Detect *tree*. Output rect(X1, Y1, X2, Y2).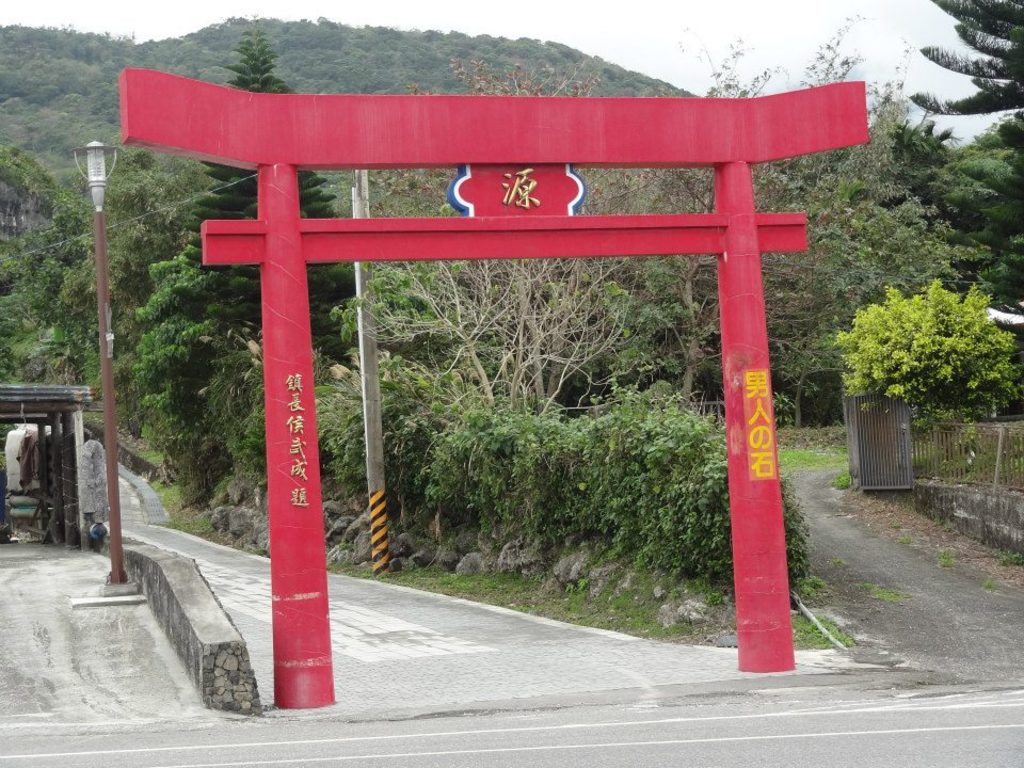
rect(161, 18, 349, 364).
